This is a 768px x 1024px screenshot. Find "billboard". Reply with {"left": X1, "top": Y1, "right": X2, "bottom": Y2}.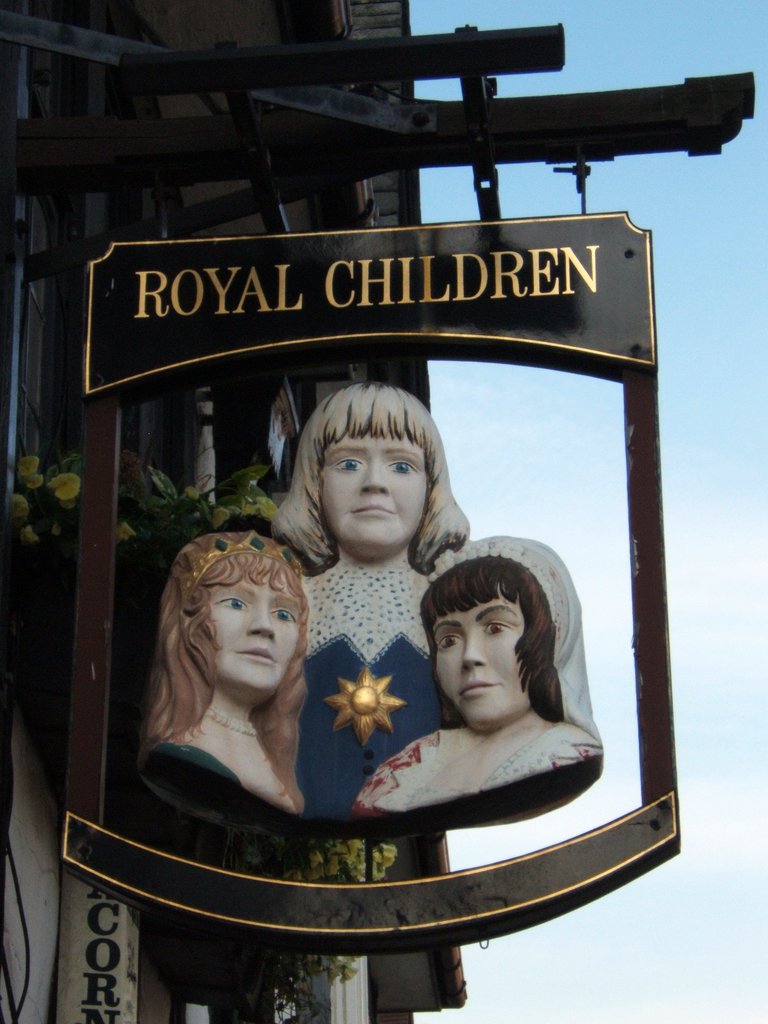
{"left": 42, "top": 159, "right": 641, "bottom": 898}.
